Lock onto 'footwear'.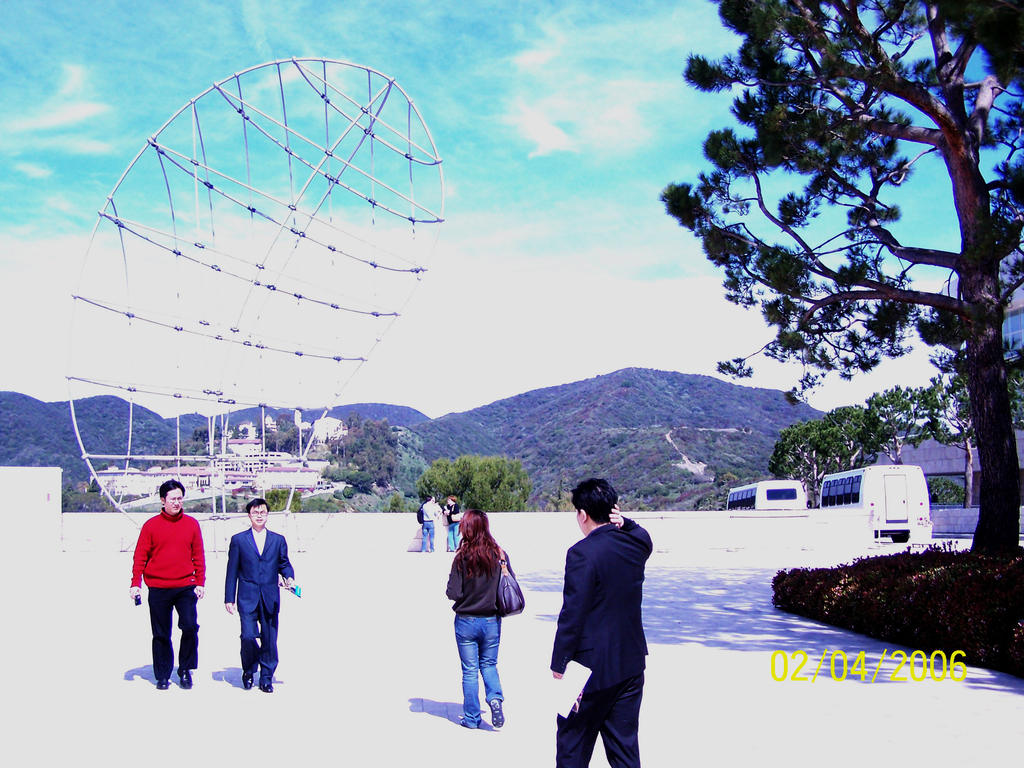
Locked: region(487, 696, 507, 726).
